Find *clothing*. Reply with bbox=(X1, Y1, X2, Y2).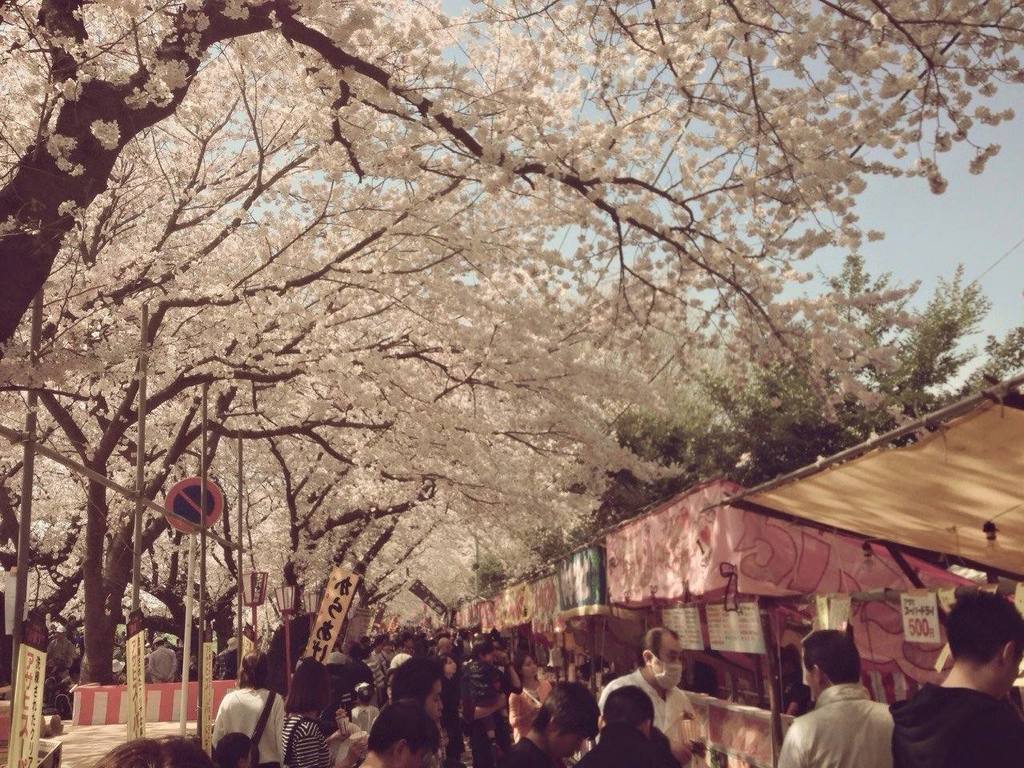
bbox=(494, 738, 554, 767).
